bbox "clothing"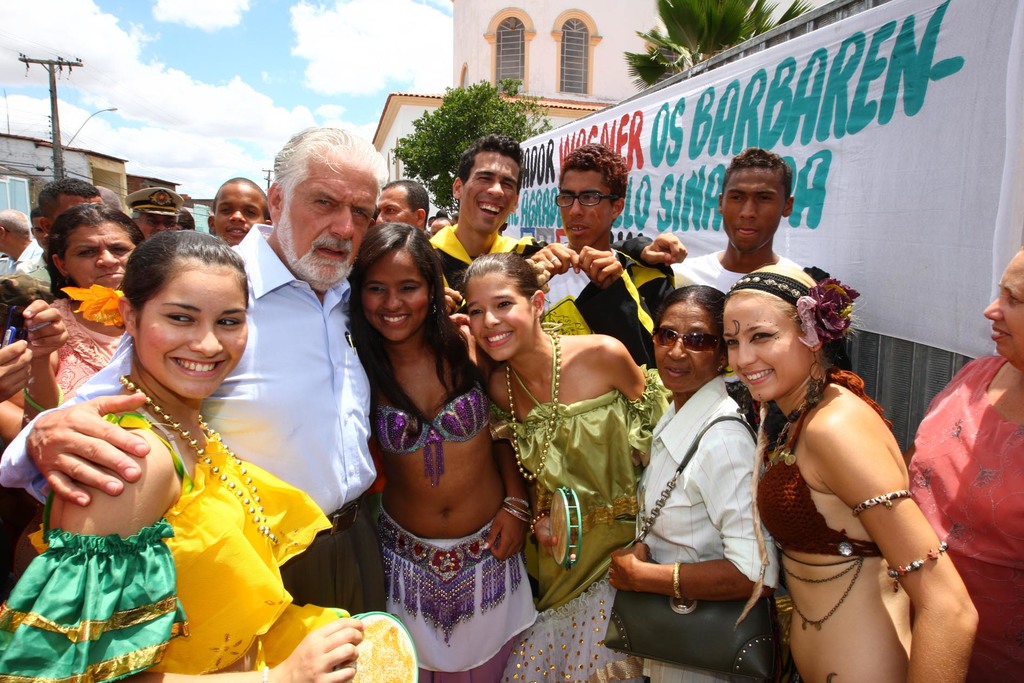
488:365:670:682
